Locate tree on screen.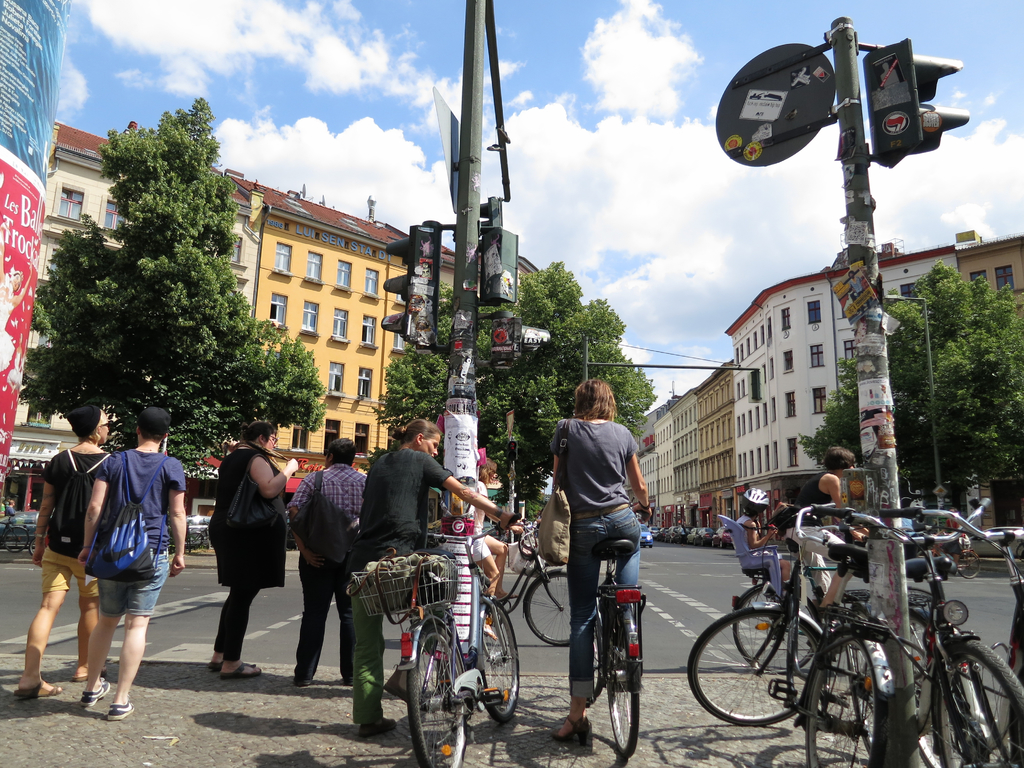
On screen at <bbox>226, 315, 335, 452</bbox>.
